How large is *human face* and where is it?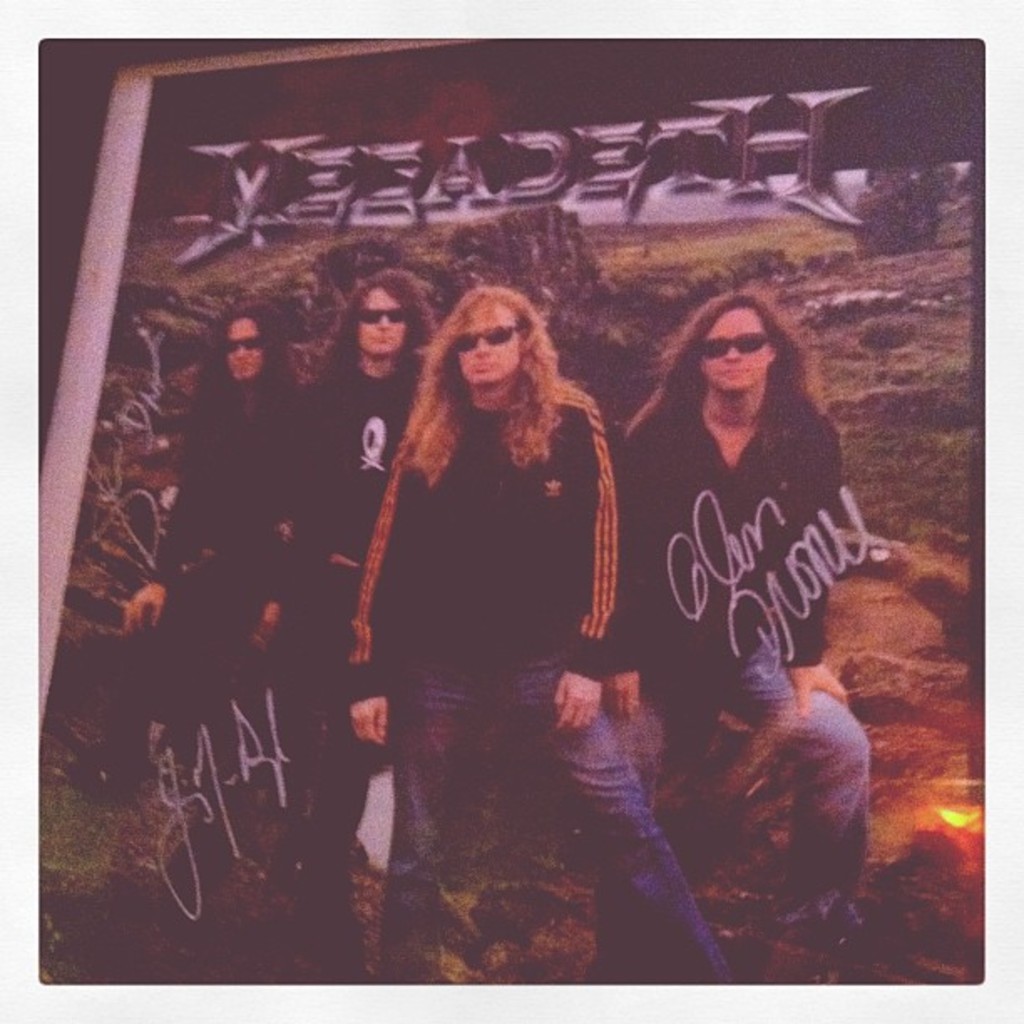
Bounding box: box(355, 284, 420, 370).
